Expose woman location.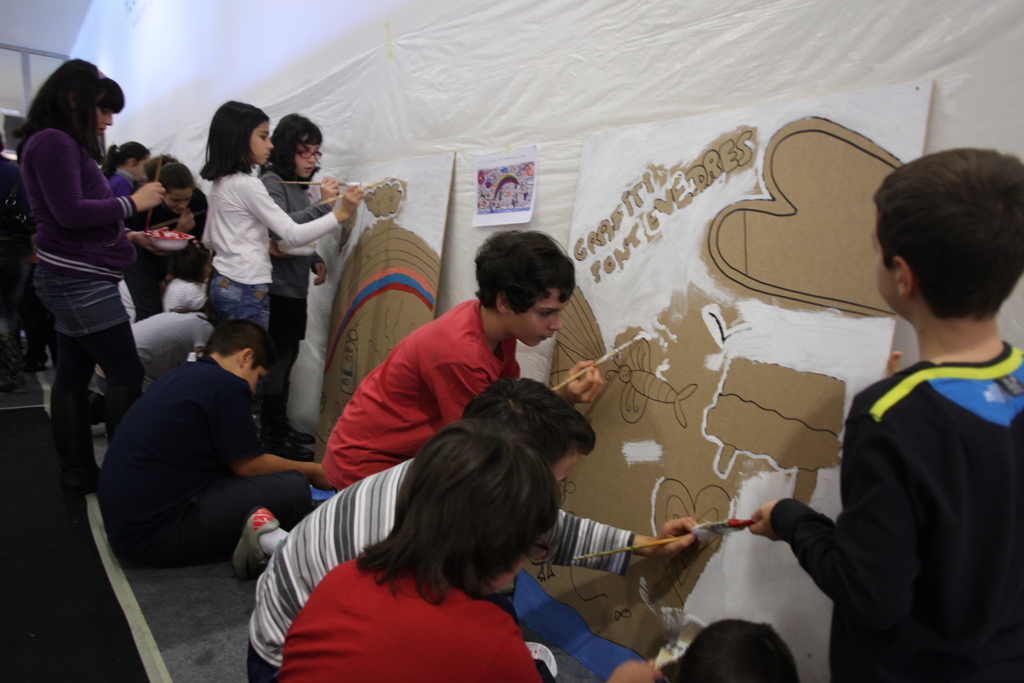
Exposed at left=28, top=75, right=214, bottom=548.
